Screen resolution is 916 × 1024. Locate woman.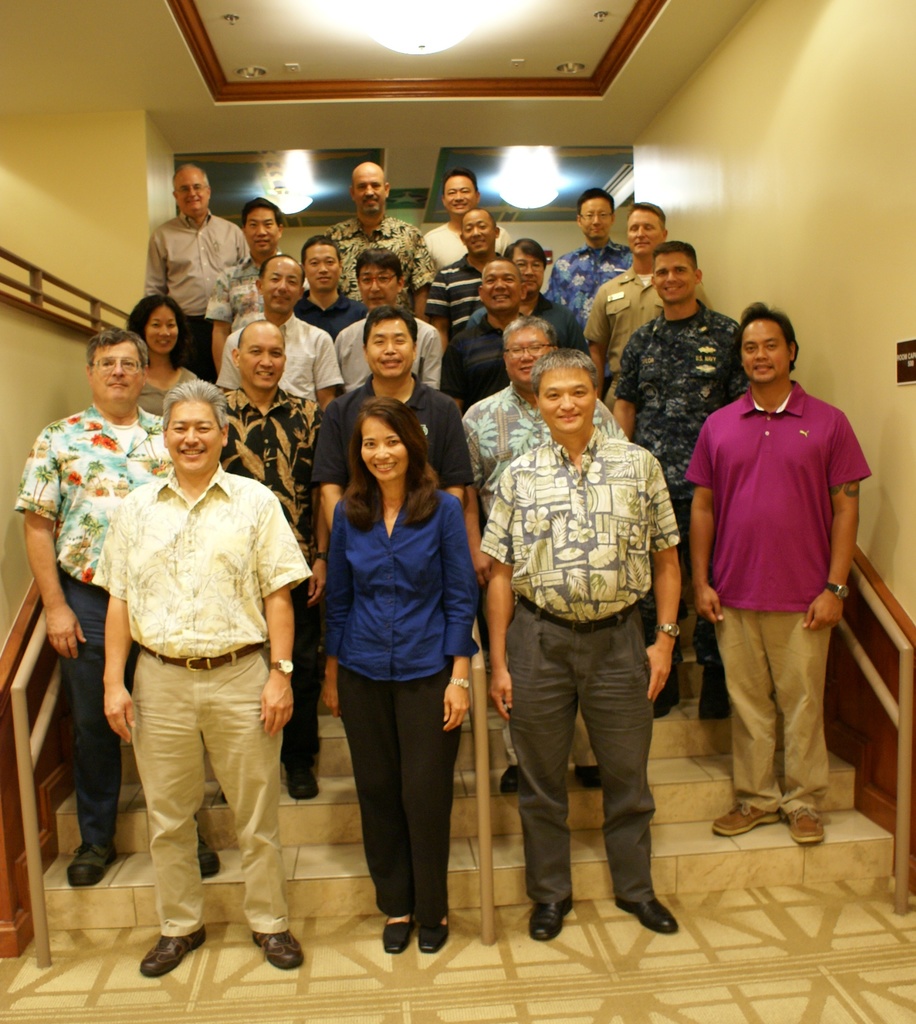
box=[129, 297, 197, 424].
